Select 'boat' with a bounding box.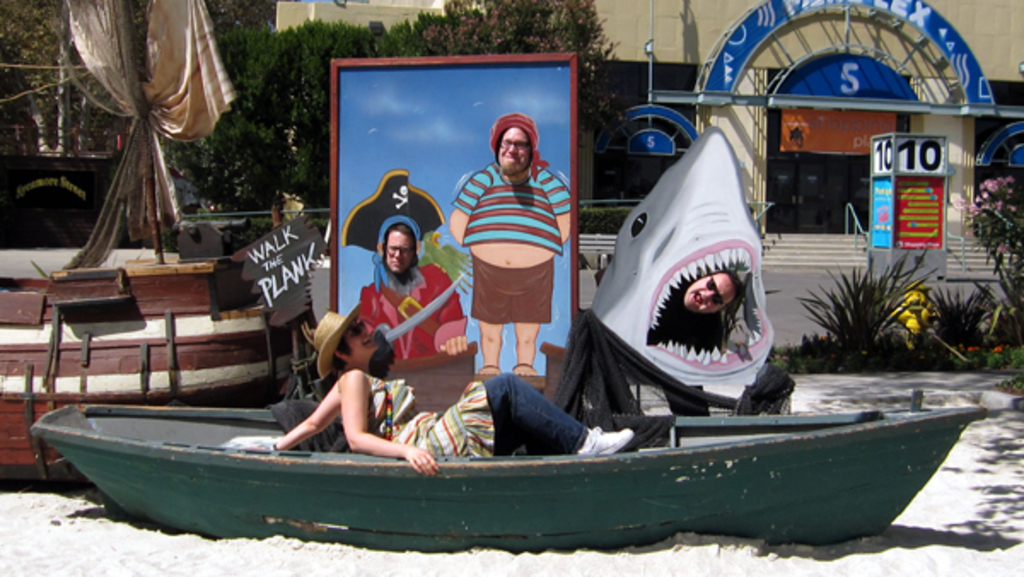
locate(0, 360, 1023, 536).
